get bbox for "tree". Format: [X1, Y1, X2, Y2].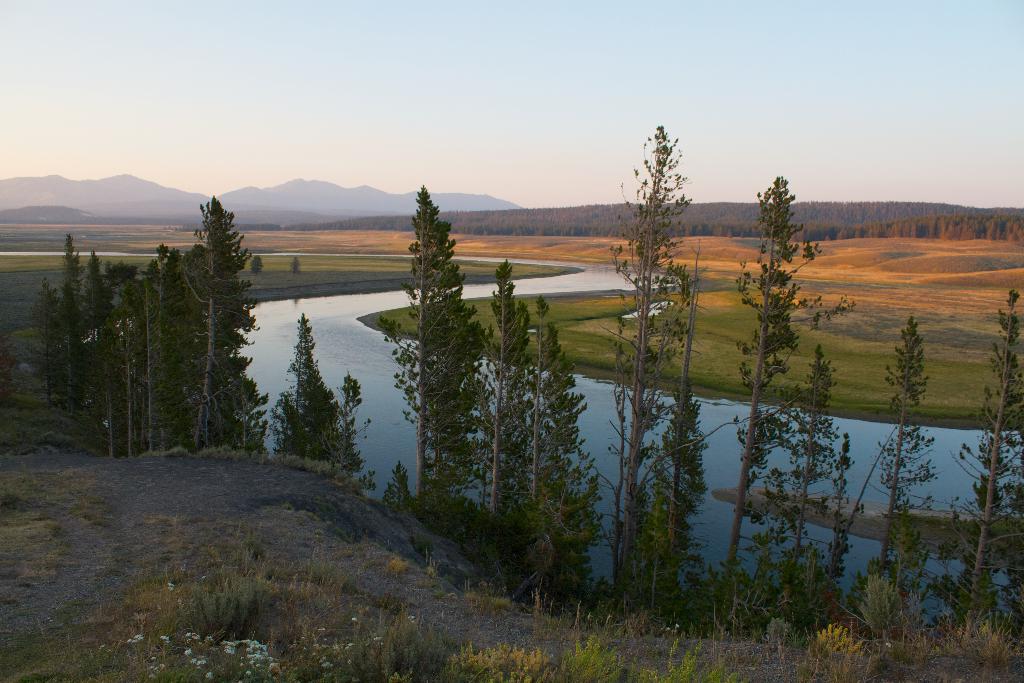
[283, 317, 332, 467].
